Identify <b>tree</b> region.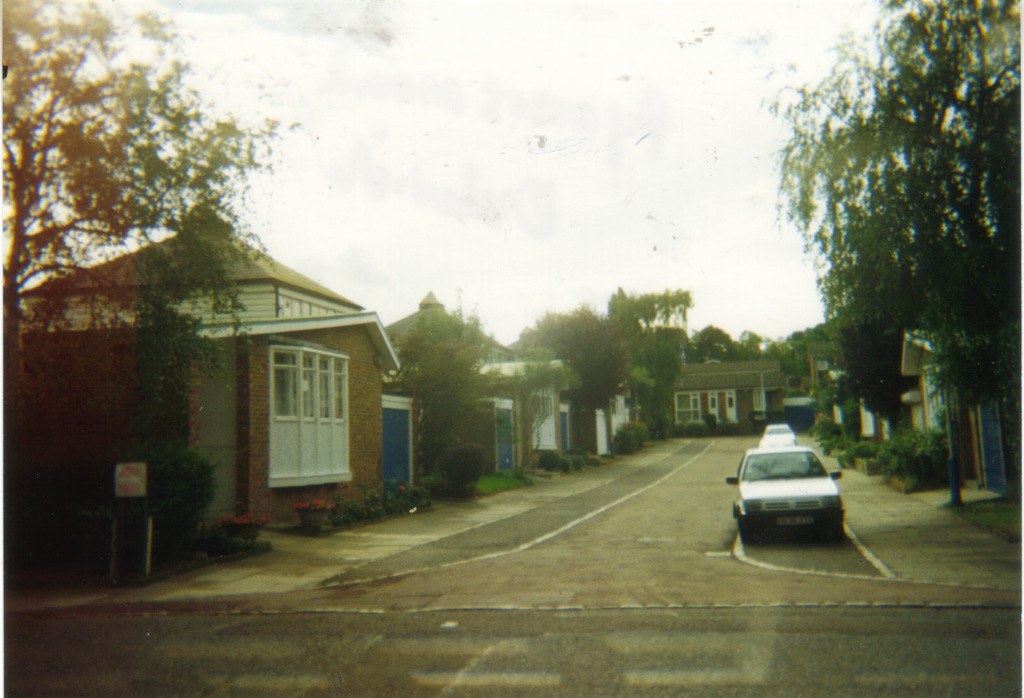
Region: (785, 325, 834, 380).
